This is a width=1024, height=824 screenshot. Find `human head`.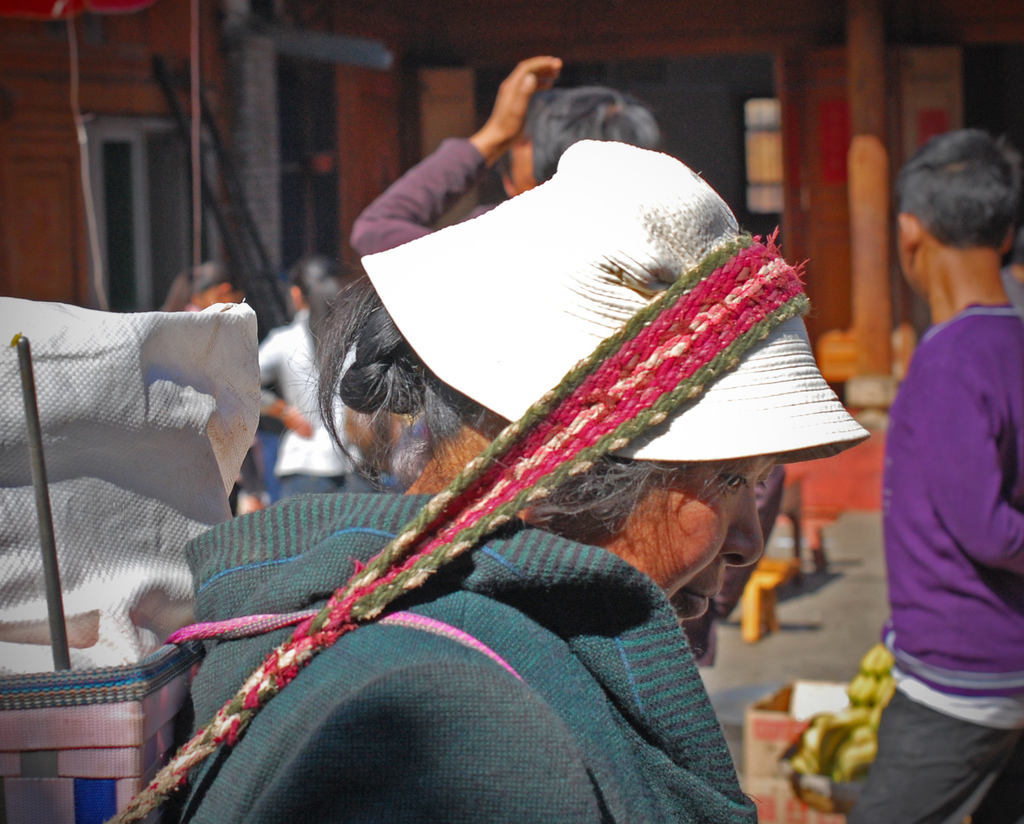
Bounding box: [x1=289, y1=255, x2=344, y2=316].
